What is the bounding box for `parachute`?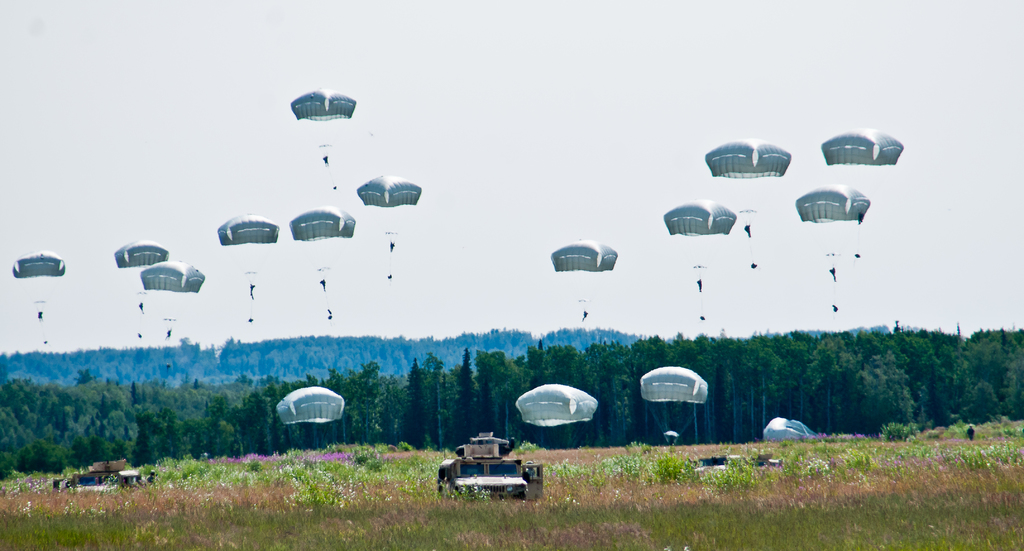
<bbox>276, 386, 346, 453</bbox>.
